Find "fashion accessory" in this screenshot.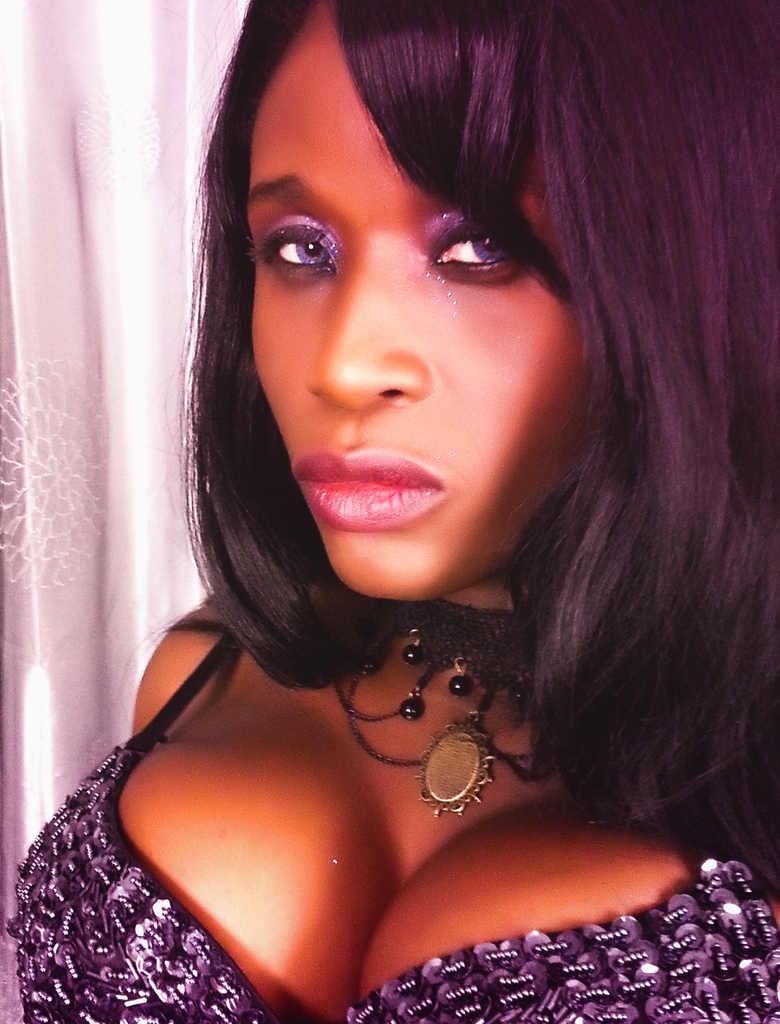
The bounding box for "fashion accessory" is region(340, 598, 555, 819).
